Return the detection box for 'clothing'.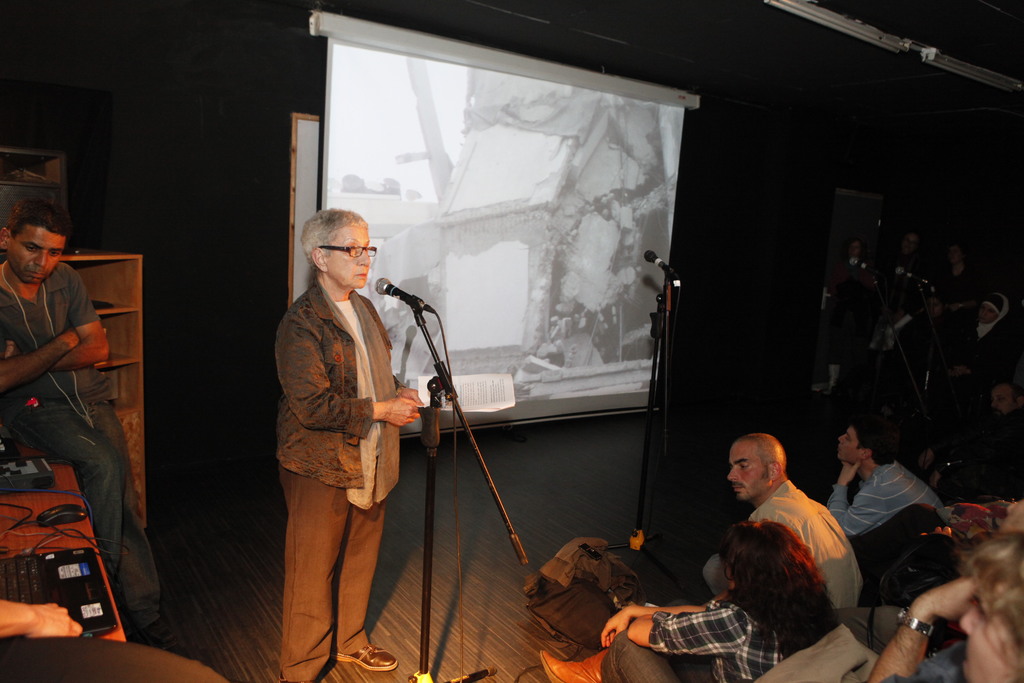
<region>757, 615, 963, 682</region>.
